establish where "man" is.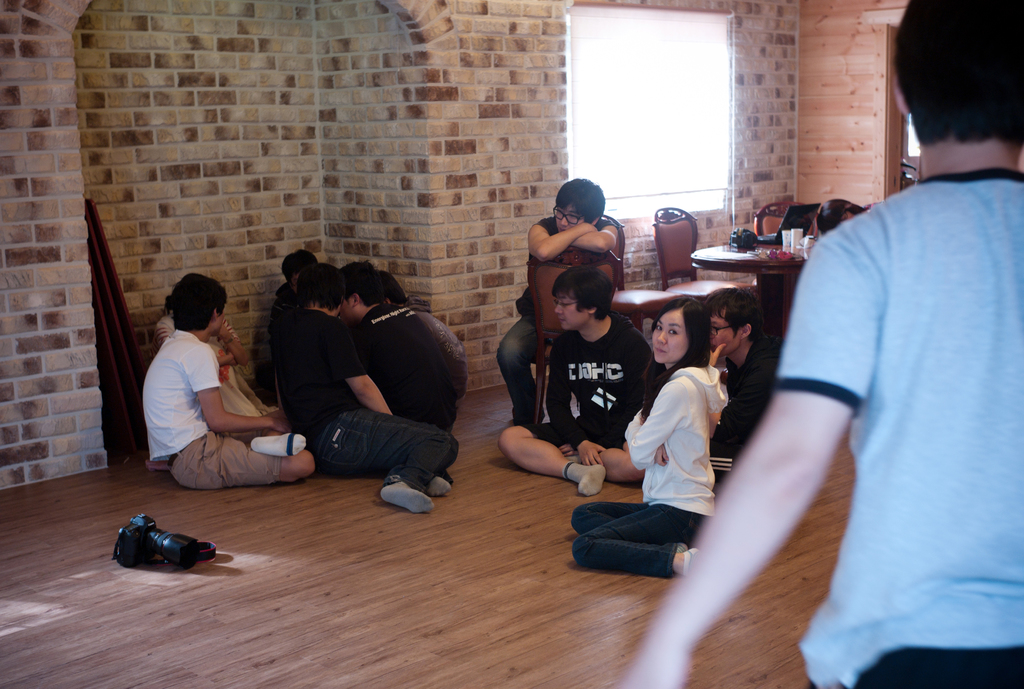
Established at <bbox>694, 288, 784, 483</bbox>.
